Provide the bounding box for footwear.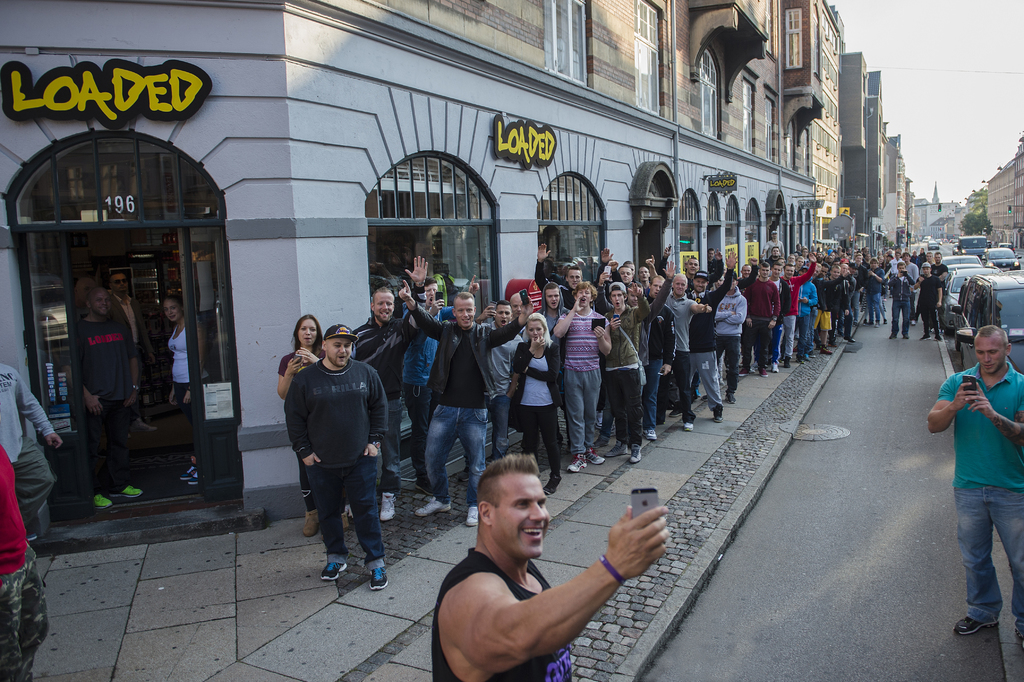
detection(298, 501, 328, 536).
